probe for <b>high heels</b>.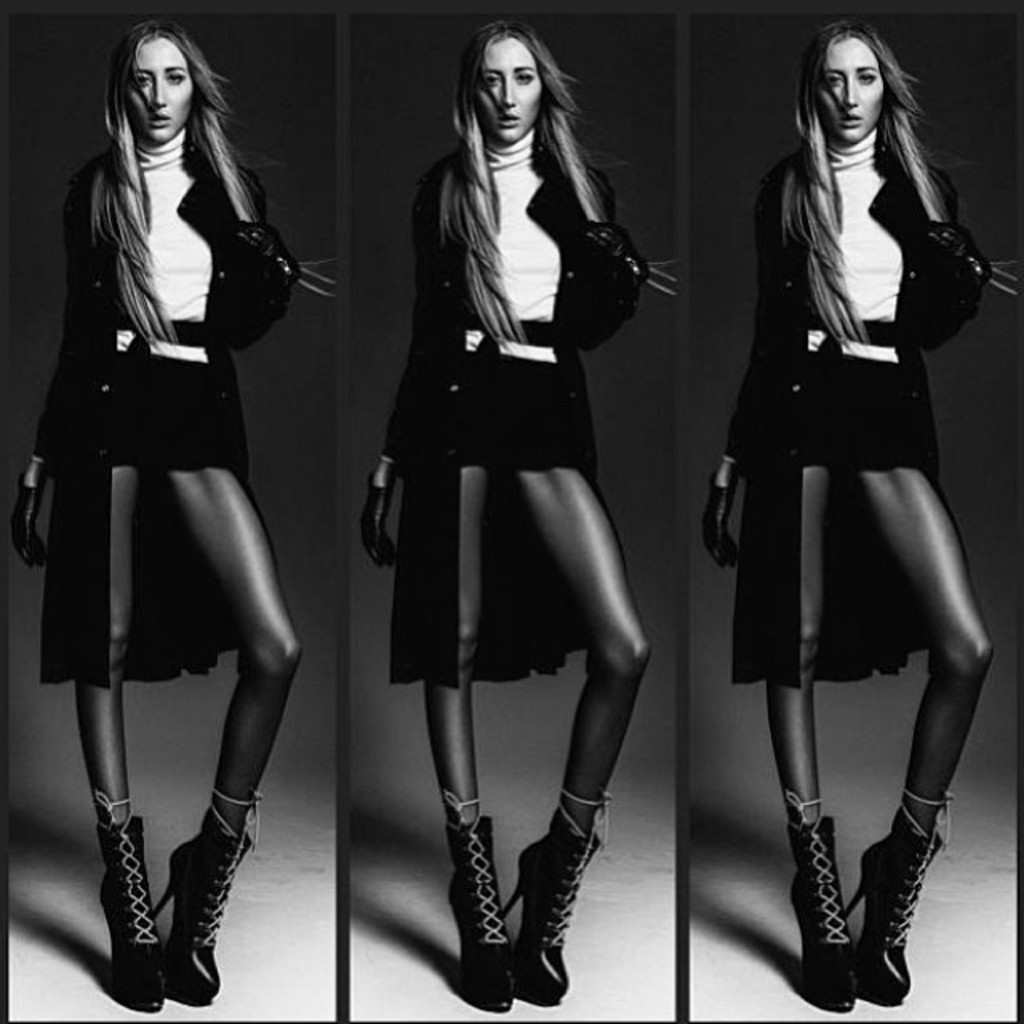
Probe result: {"left": 787, "top": 806, "right": 858, "bottom": 1013}.
